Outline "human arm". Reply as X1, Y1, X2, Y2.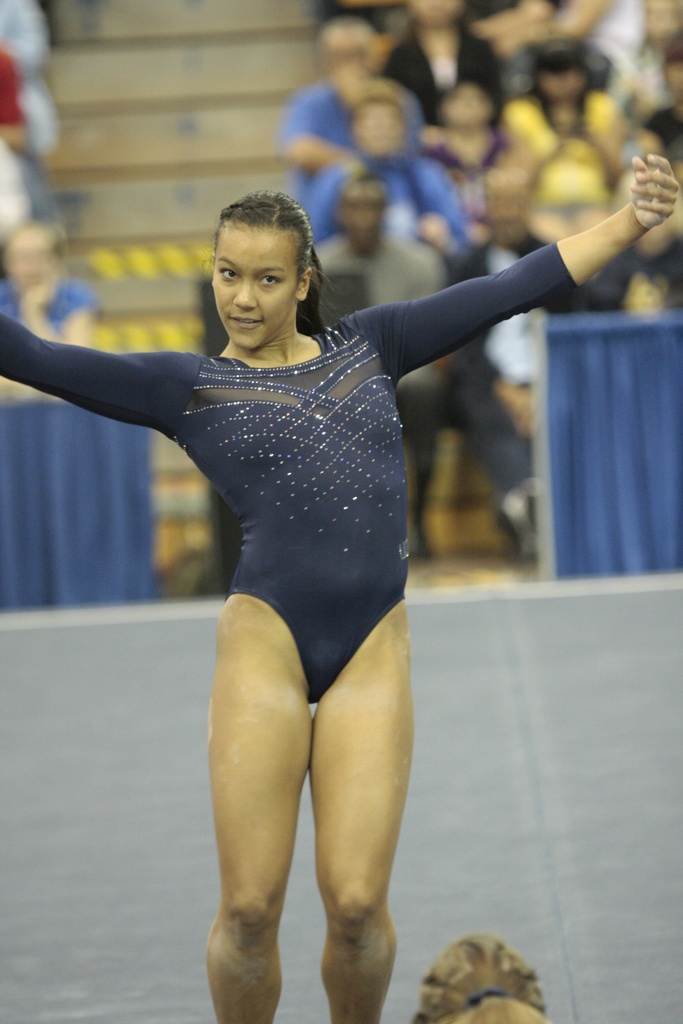
479, 77, 541, 240.
